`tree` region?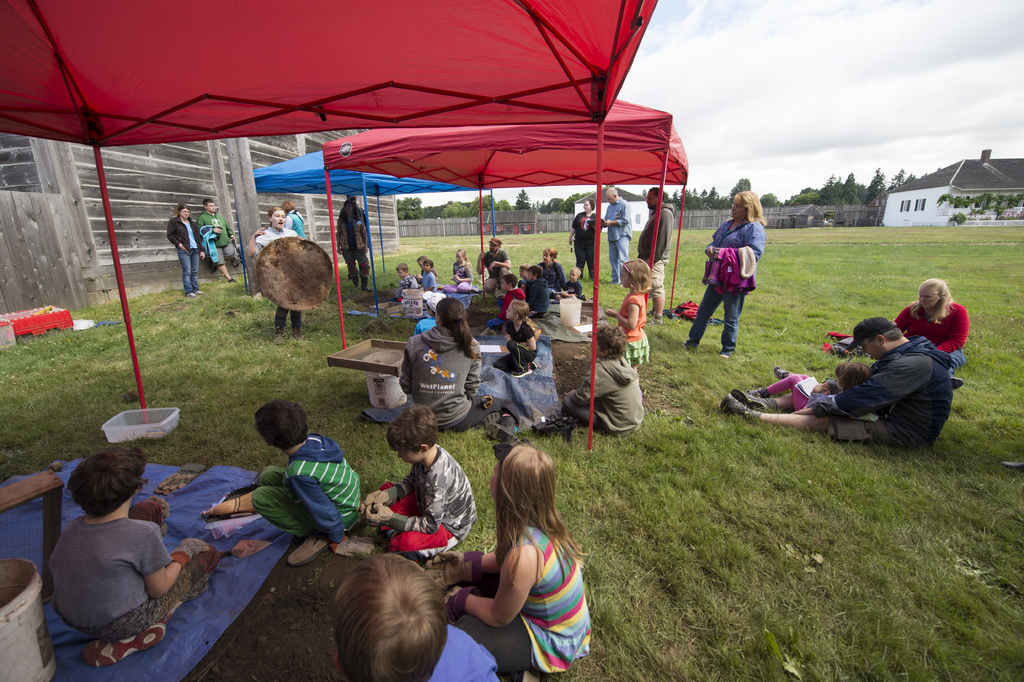
[842, 169, 860, 202]
